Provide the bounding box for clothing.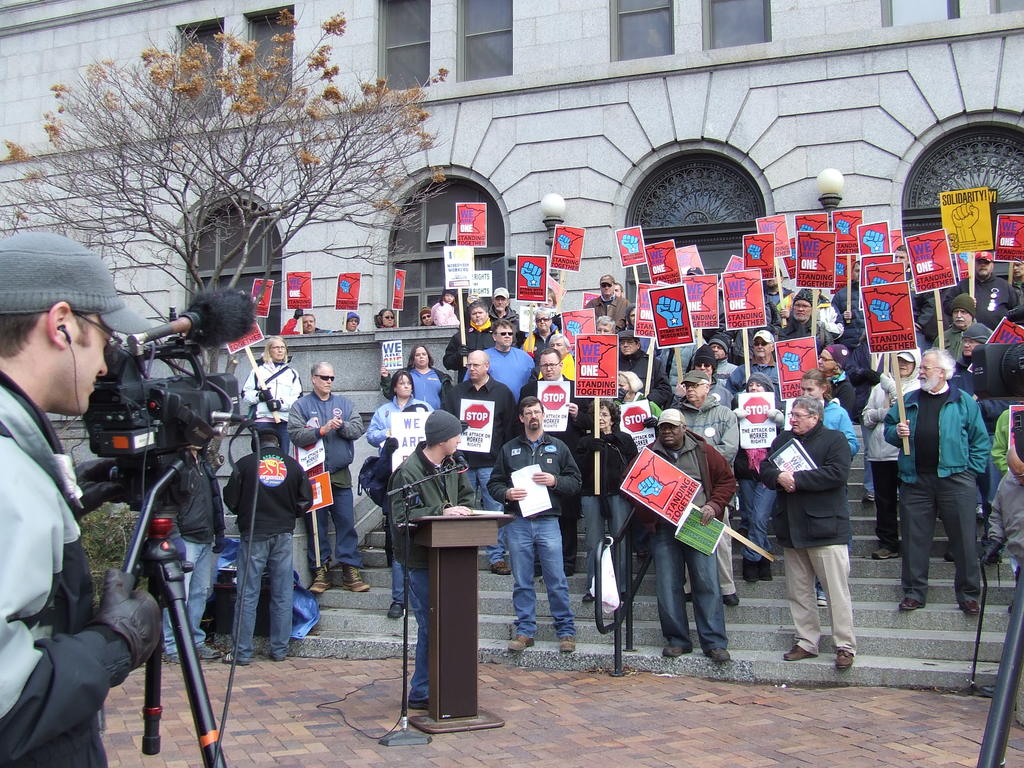
<region>828, 354, 860, 417</region>.
